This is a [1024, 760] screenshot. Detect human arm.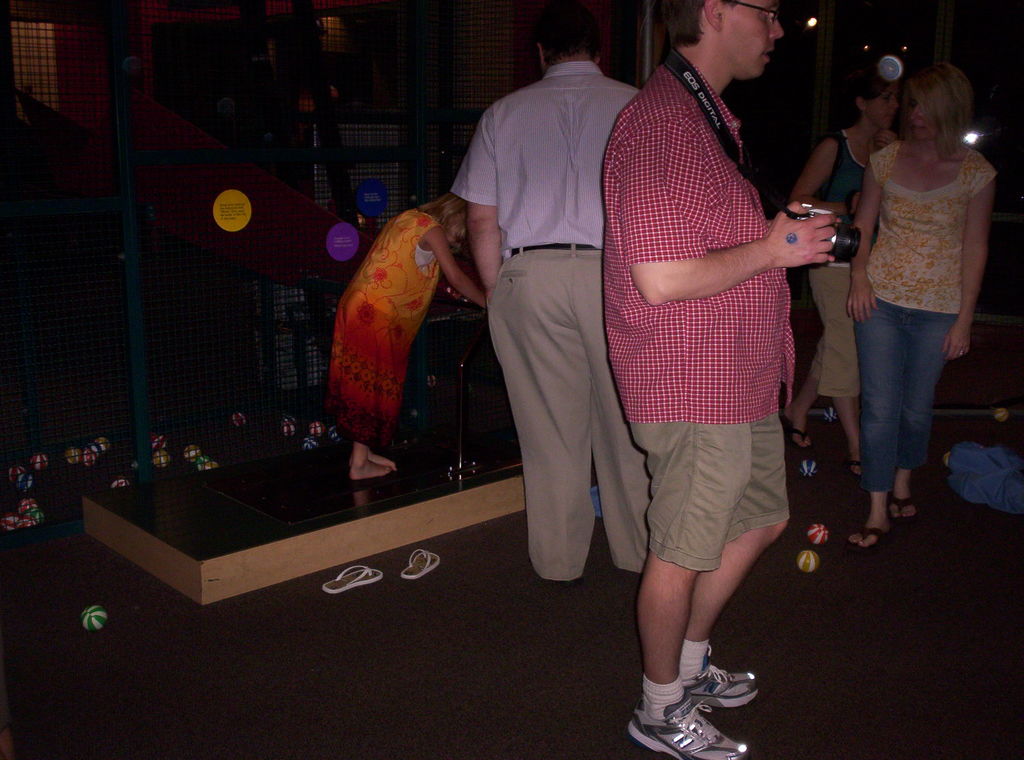
crop(792, 138, 840, 195).
